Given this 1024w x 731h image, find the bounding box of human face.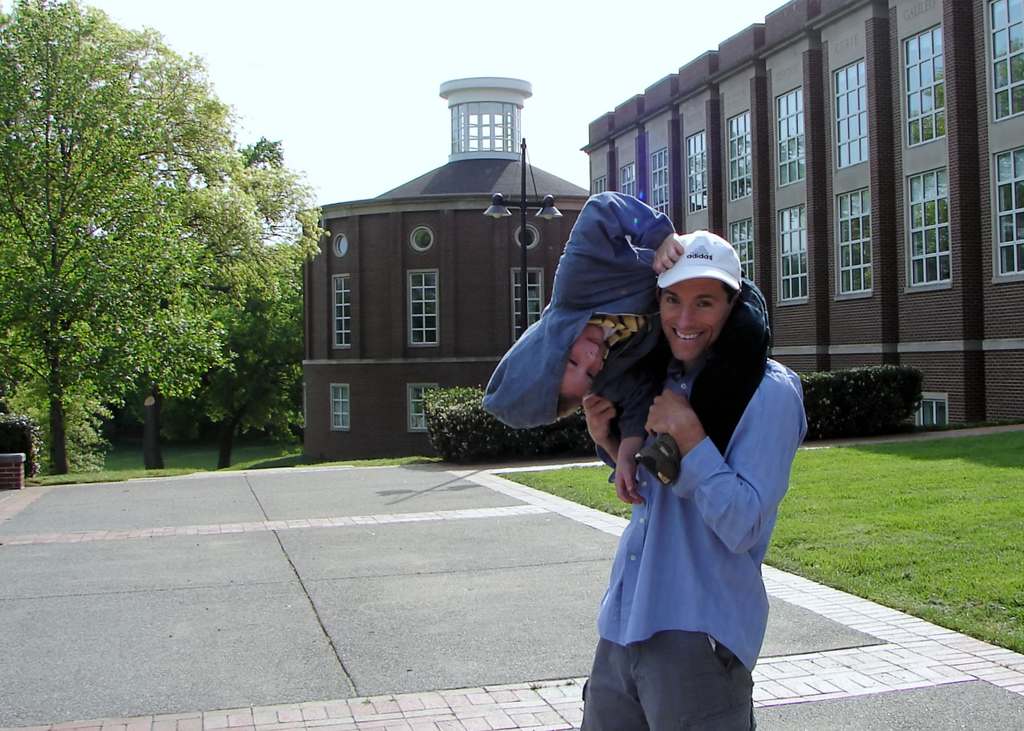
crop(659, 285, 724, 359).
